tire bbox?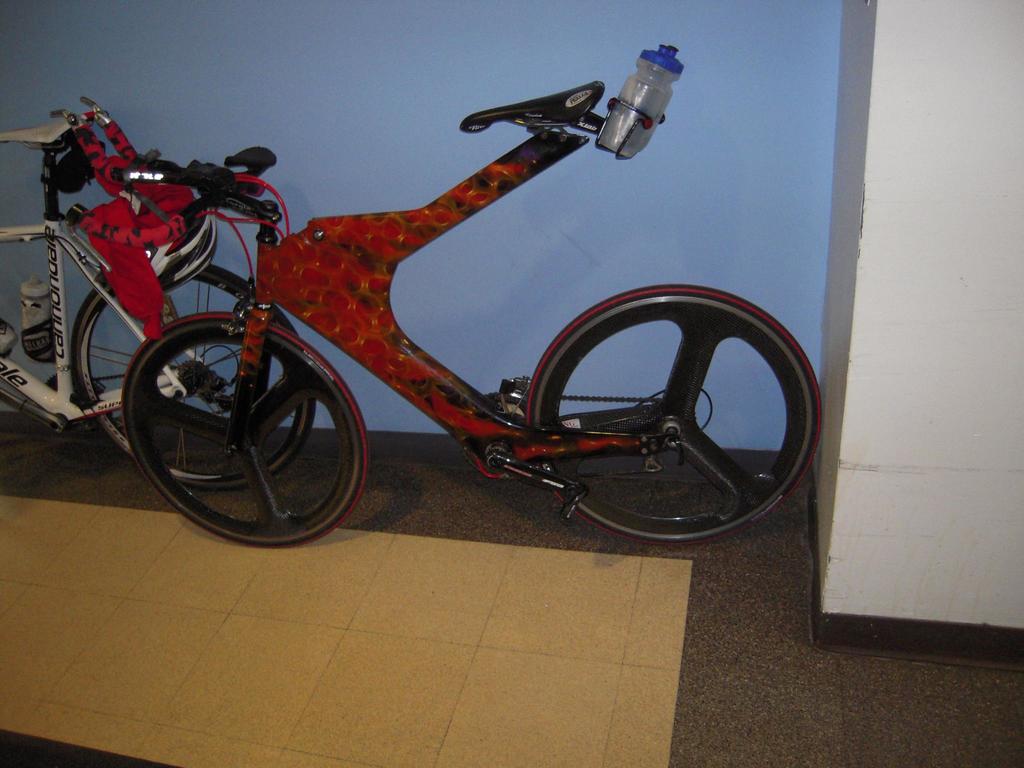
[525,283,823,545]
